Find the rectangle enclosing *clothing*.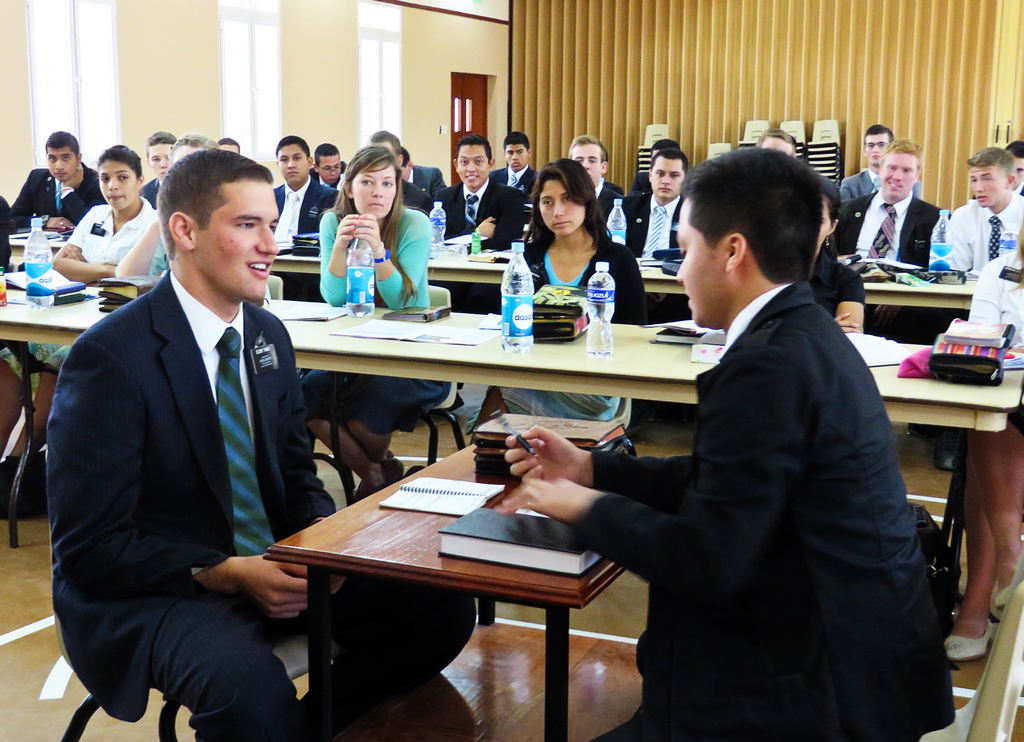
[x1=597, y1=181, x2=618, y2=224].
